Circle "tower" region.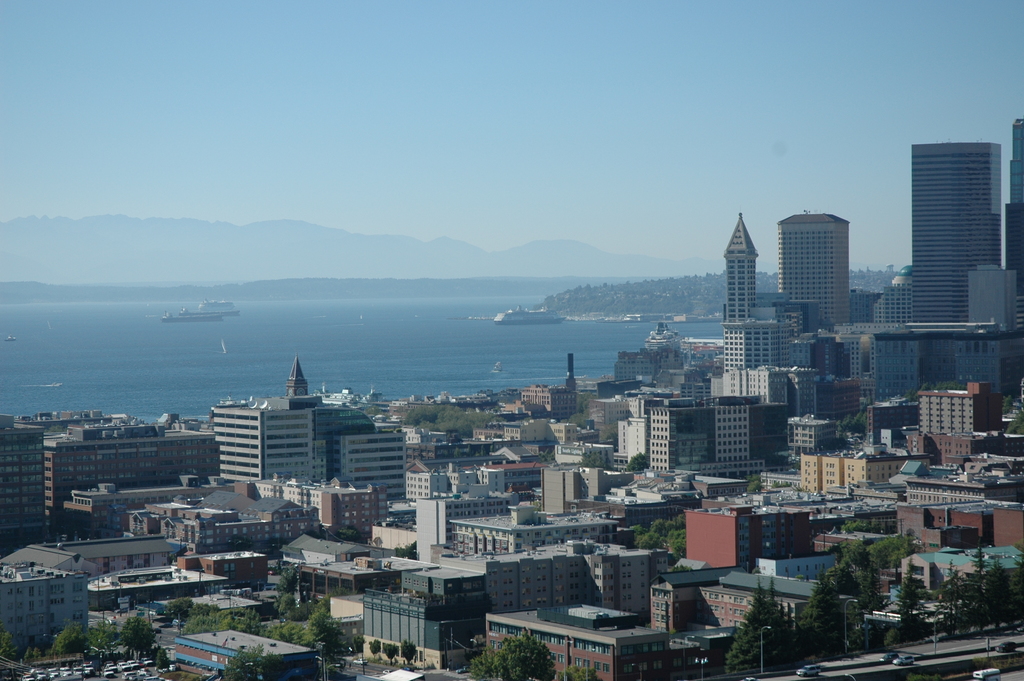
Region: l=722, t=216, r=758, b=325.
